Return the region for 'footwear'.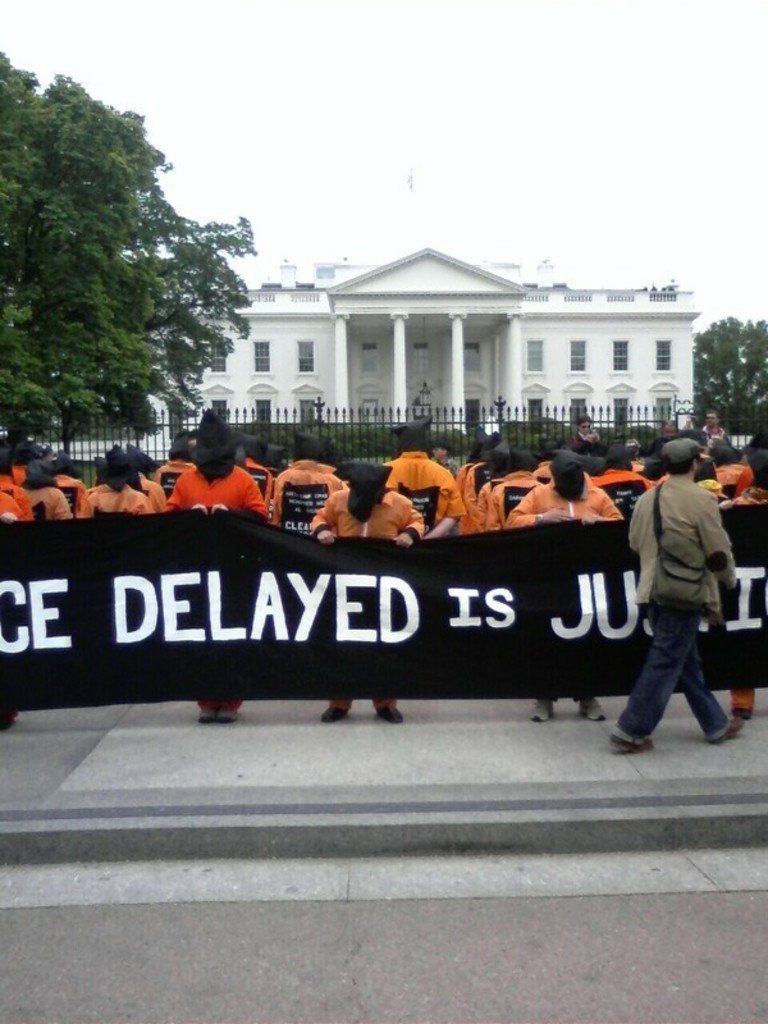
locate(735, 704, 754, 722).
